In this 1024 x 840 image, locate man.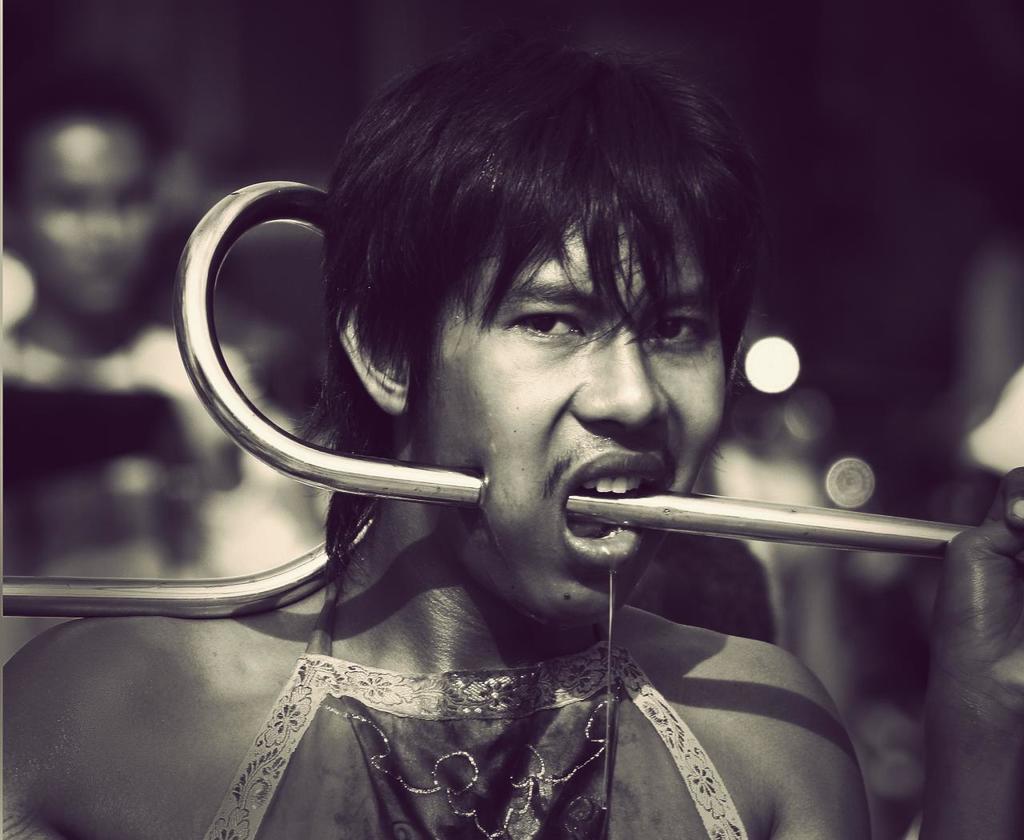
Bounding box: {"left": 6, "top": 31, "right": 854, "bottom": 839}.
